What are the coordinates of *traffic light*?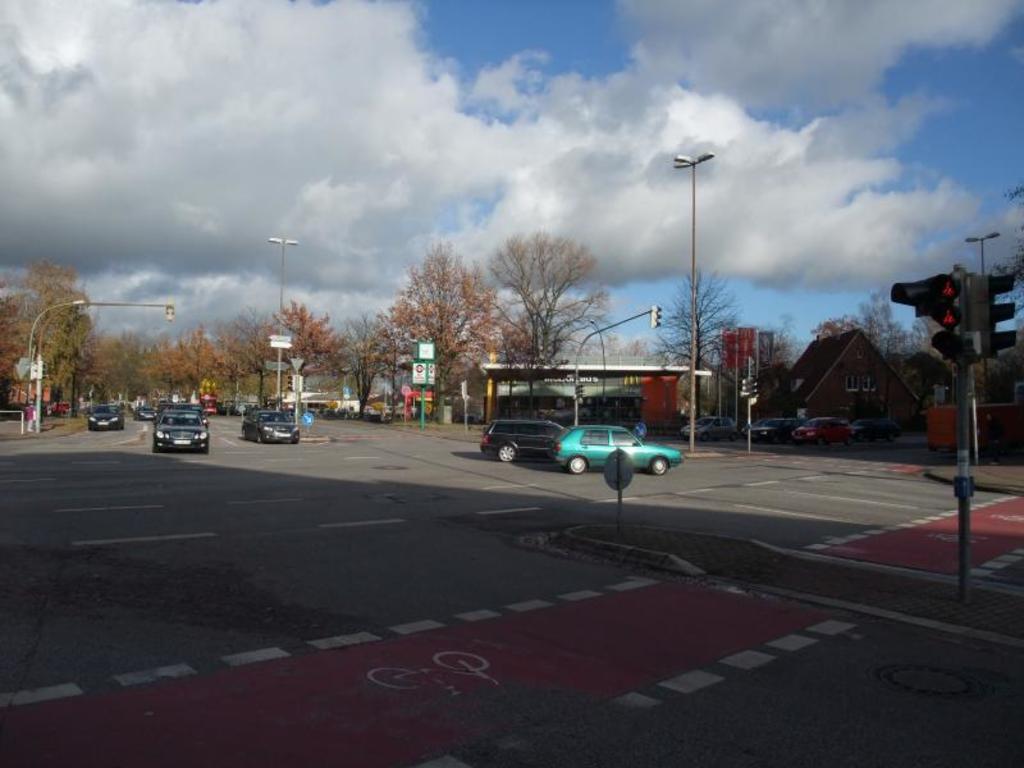
[x1=739, y1=378, x2=749, y2=399].
